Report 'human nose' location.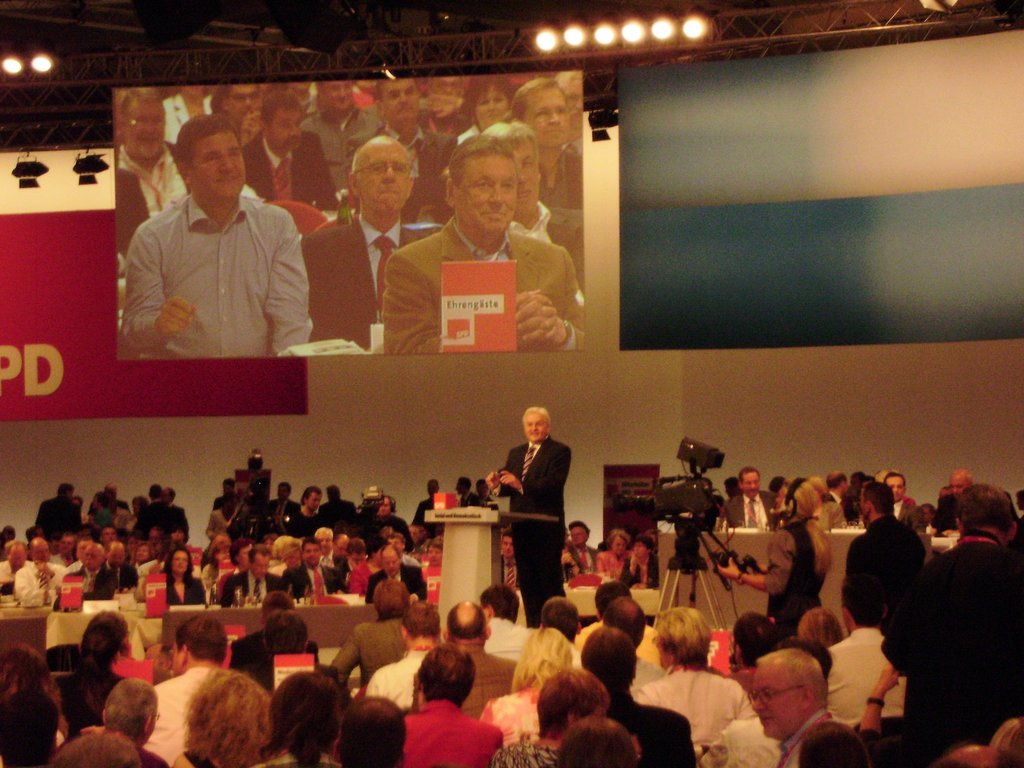
Report: (left=489, top=102, right=495, bottom=109).
